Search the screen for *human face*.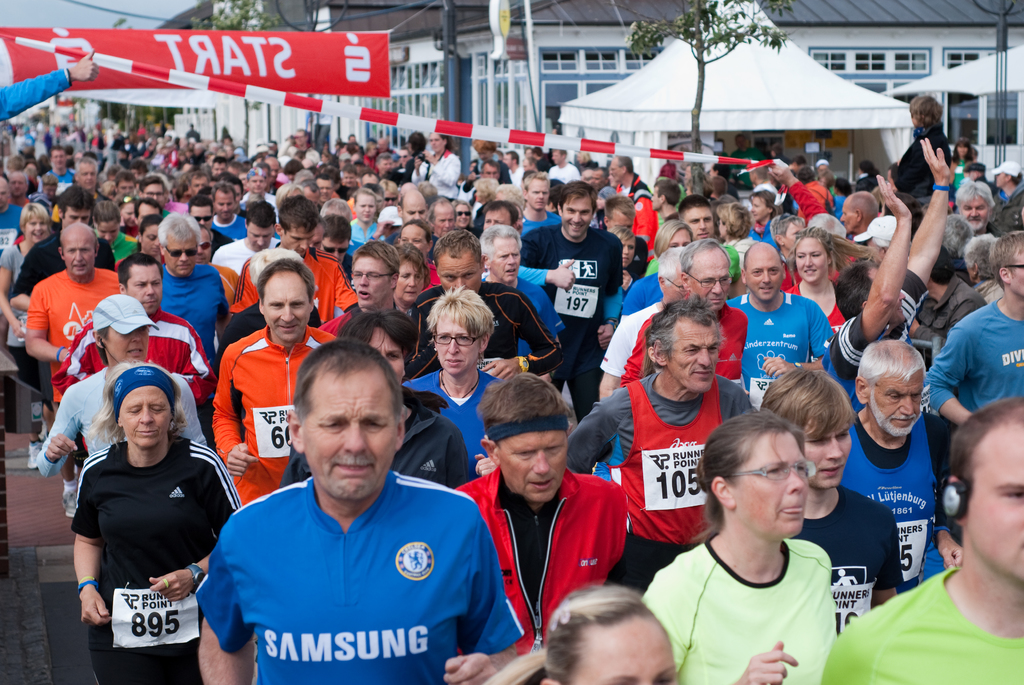
Found at pyautogui.locateOnScreen(438, 257, 482, 295).
